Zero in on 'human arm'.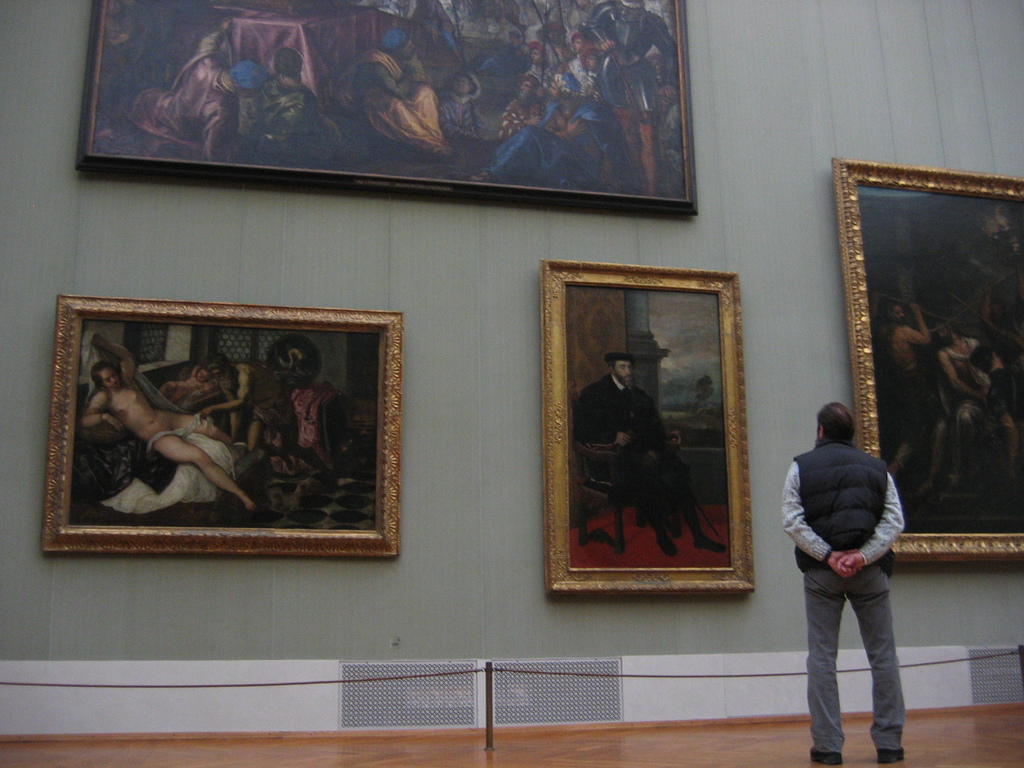
Zeroed in: crop(785, 462, 856, 573).
